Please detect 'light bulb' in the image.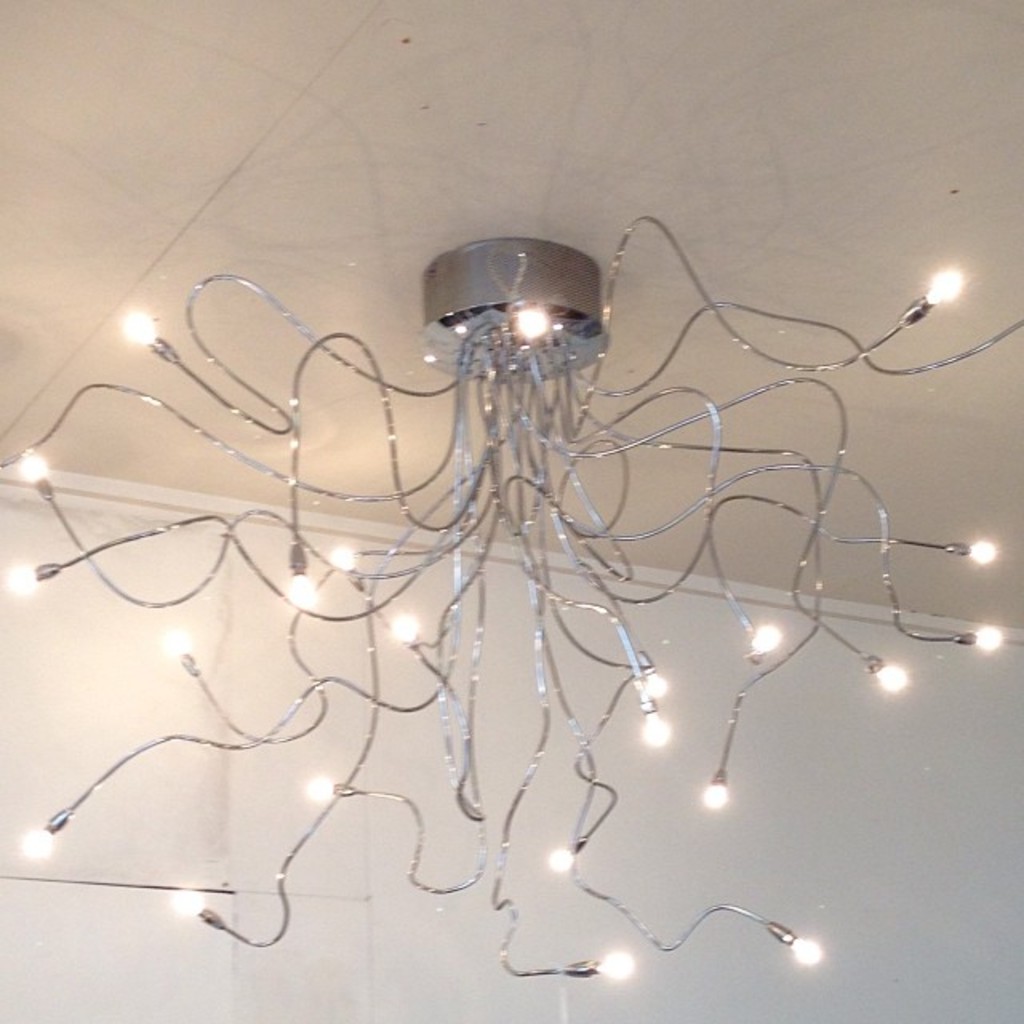
left=640, top=651, right=666, bottom=696.
